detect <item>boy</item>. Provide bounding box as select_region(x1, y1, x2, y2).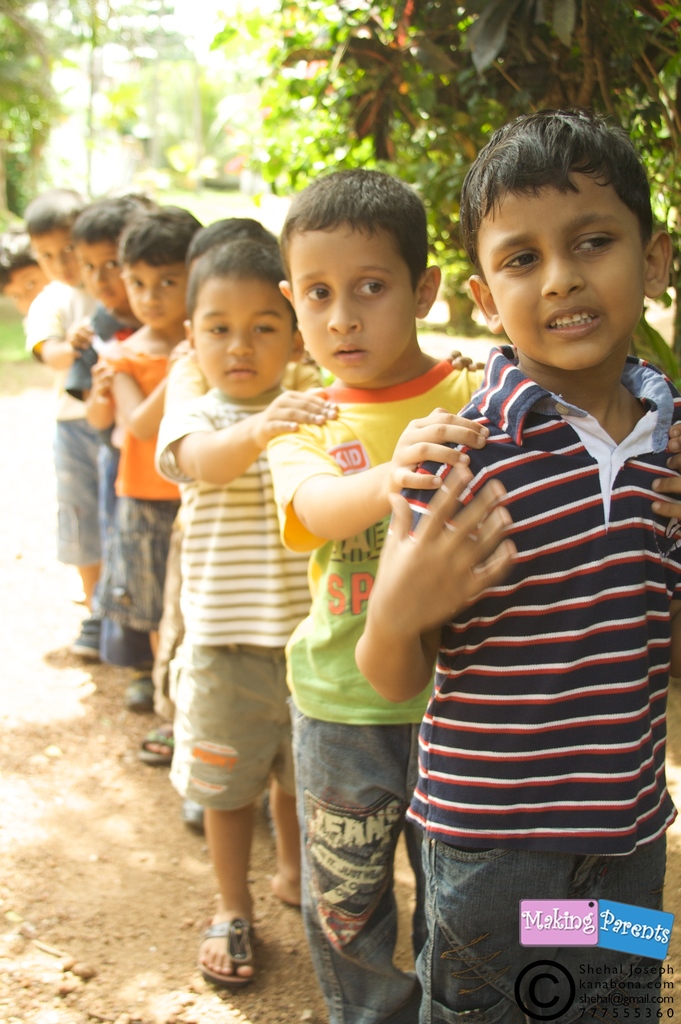
select_region(350, 102, 680, 1023).
